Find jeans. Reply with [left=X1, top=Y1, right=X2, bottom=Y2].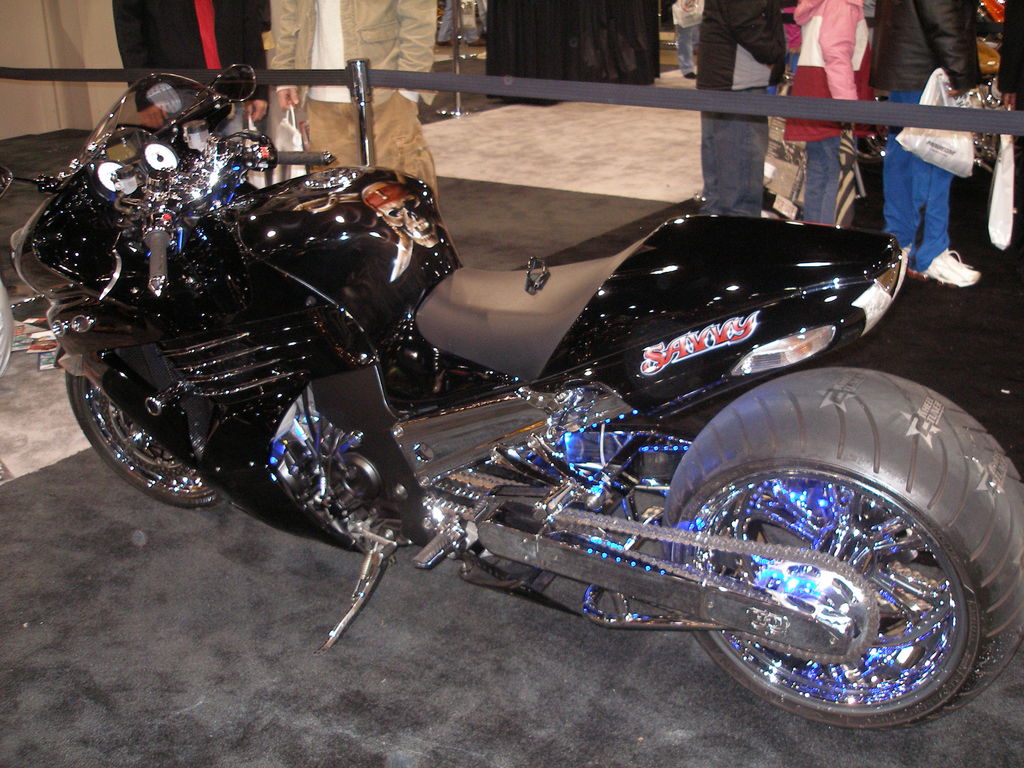
[left=433, top=1, right=454, bottom=42].
